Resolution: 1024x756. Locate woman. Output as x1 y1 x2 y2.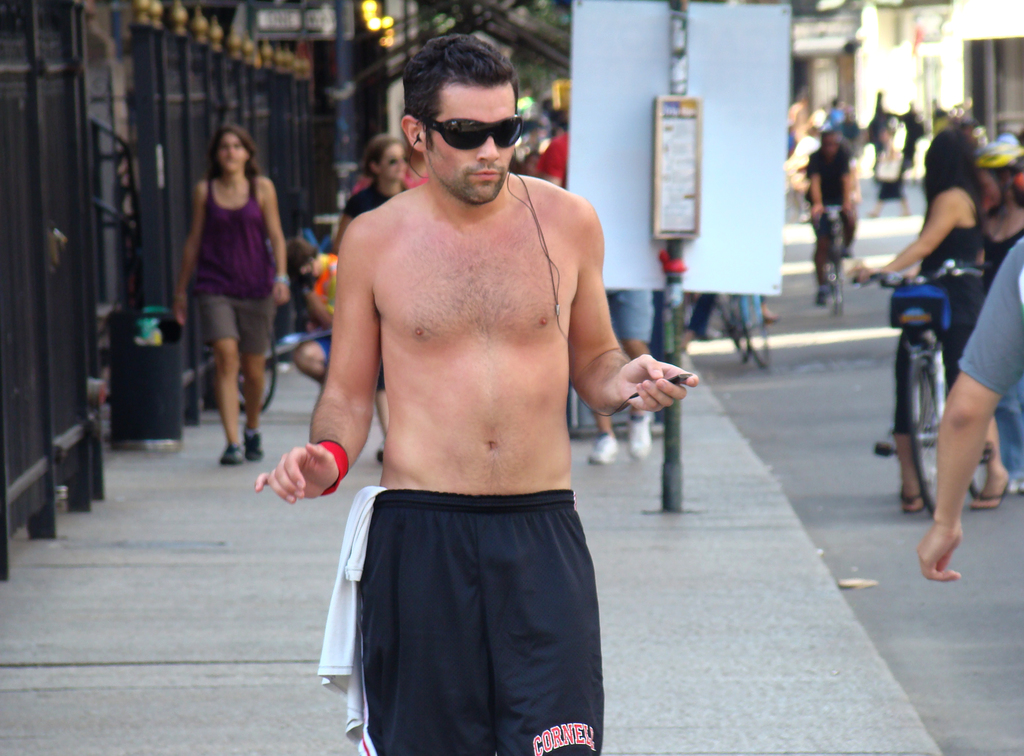
883 130 1011 555.
